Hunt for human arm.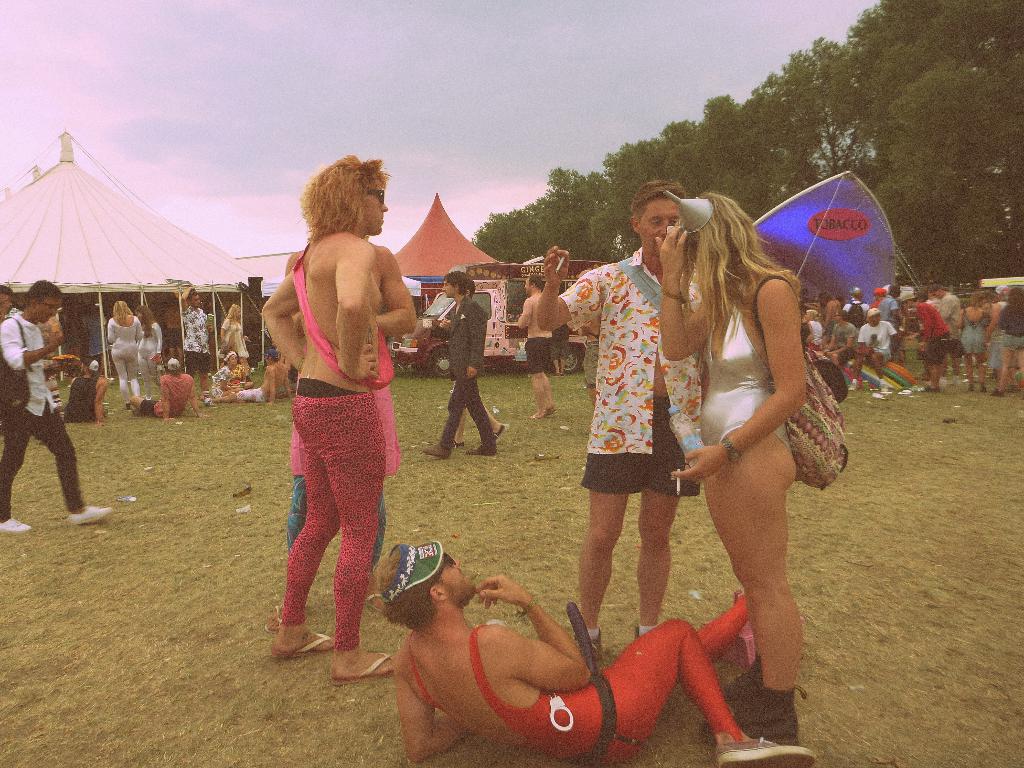
Hunted down at (x1=336, y1=238, x2=381, y2=380).
